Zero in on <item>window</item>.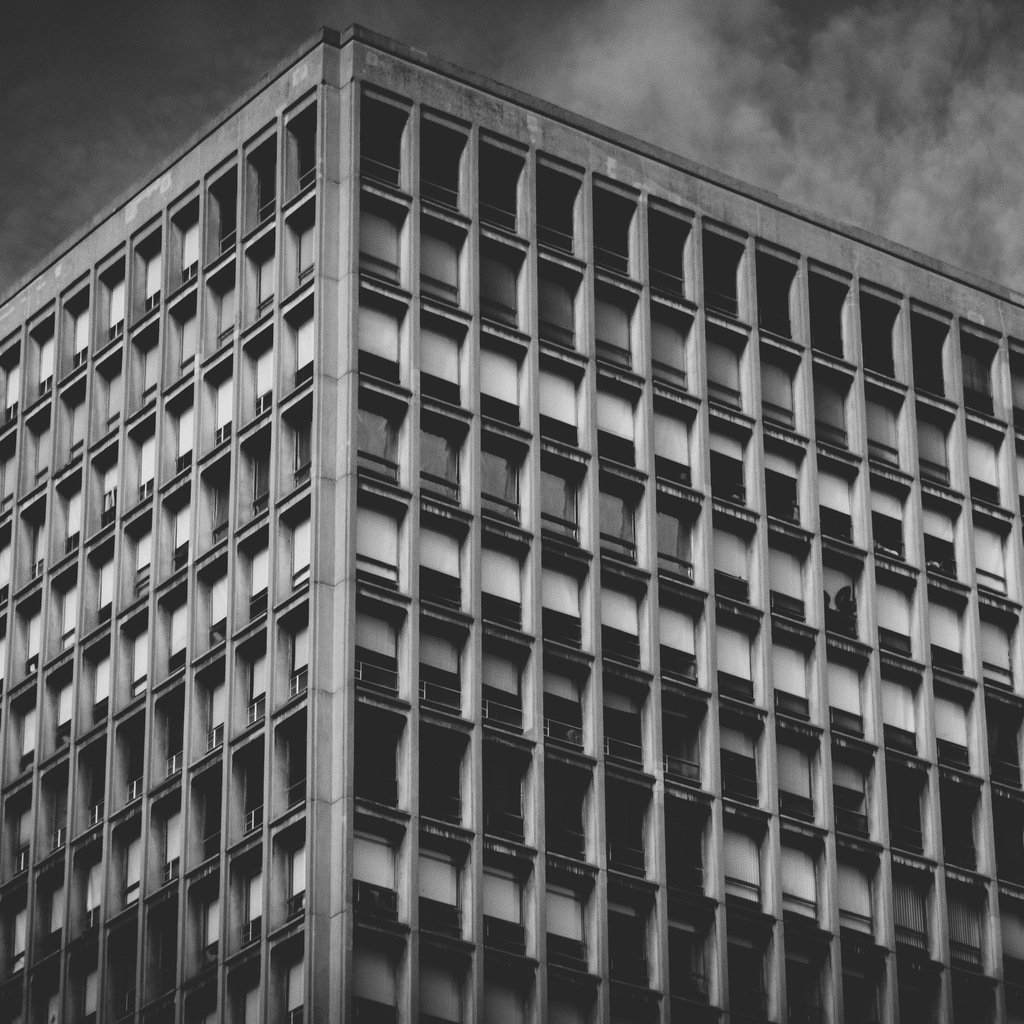
Zeroed in: x1=652 y1=200 x2=700 y2=310.
